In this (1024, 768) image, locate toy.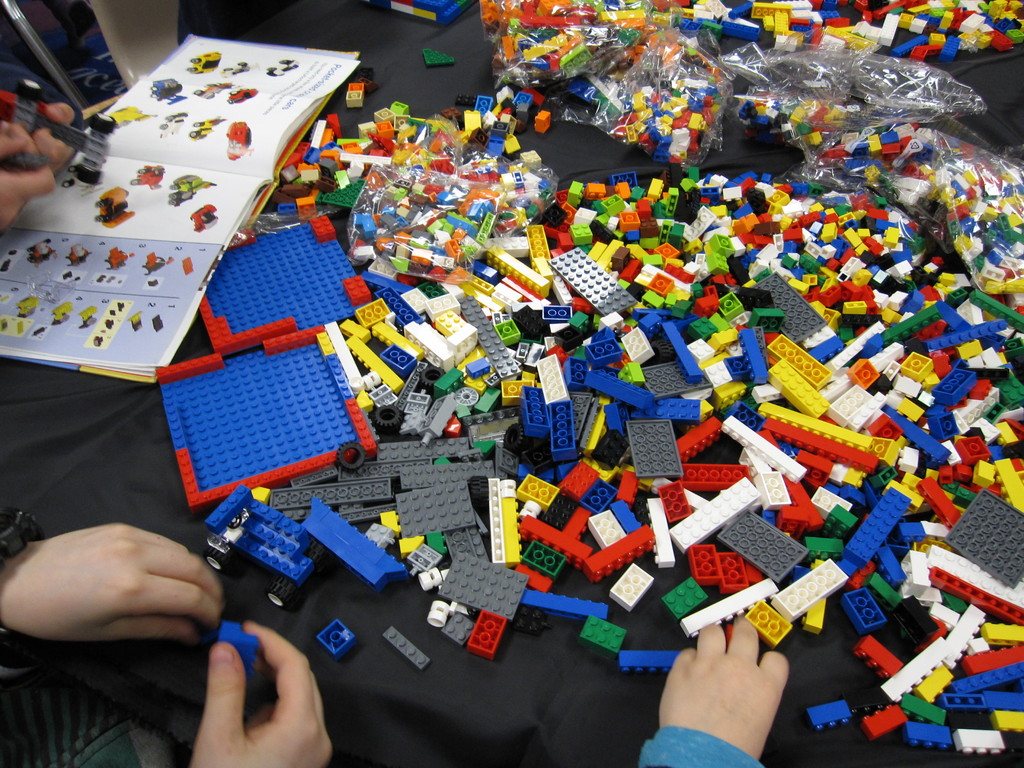
Bounding box: x1=116, y1=300, x2=124, y2=312.
